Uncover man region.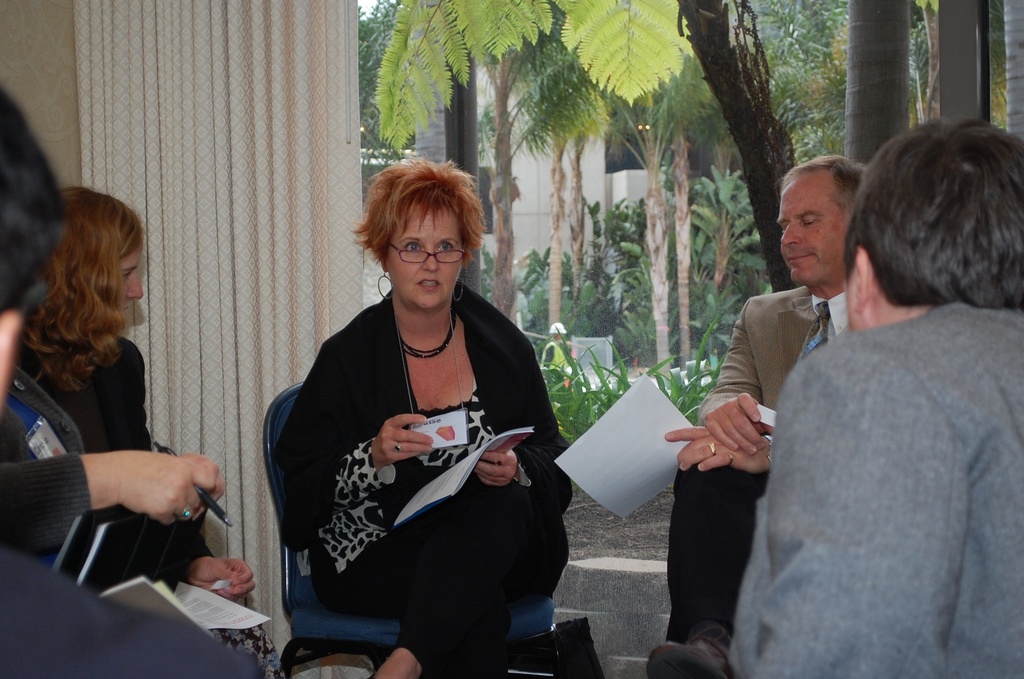
Uncovered: bbox=(646, 156, 857, 678).
